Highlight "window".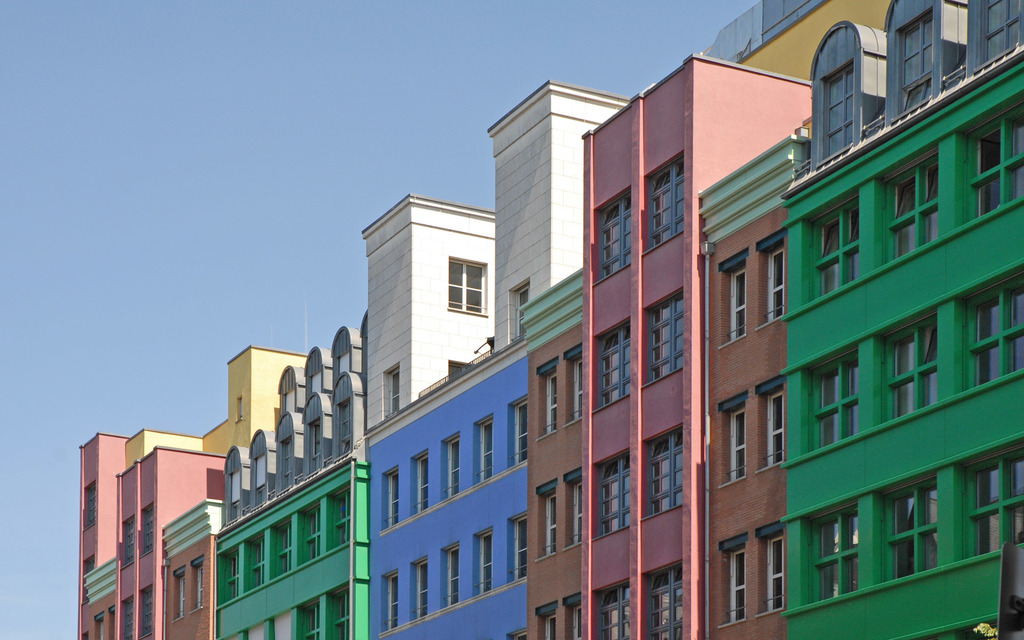
Highlighted region: [228,471,243,522].
